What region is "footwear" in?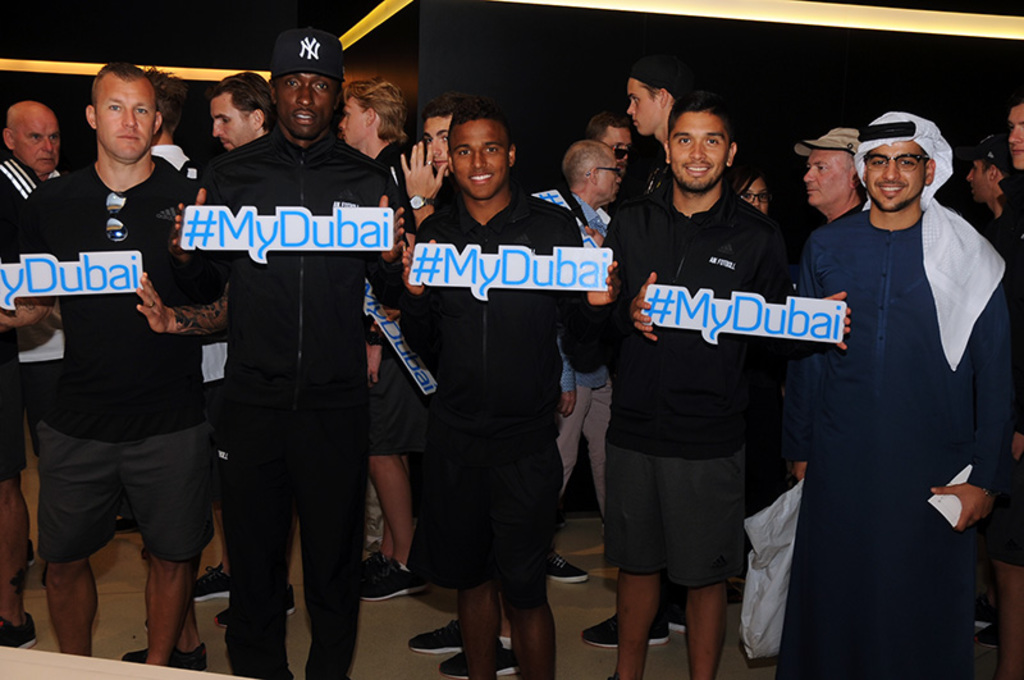
(x1=543, y1=553, x2=590, y2=581).
